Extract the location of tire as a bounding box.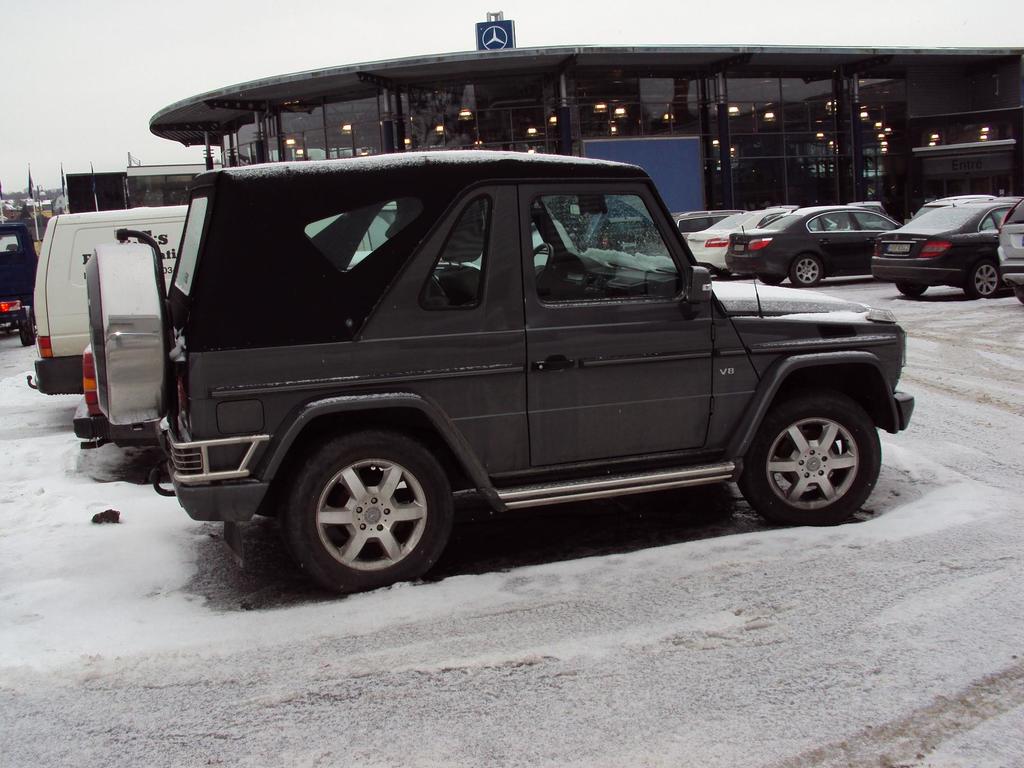
{"x1": 737, "y1": 390, "x2": 881, "y2": 526}.
